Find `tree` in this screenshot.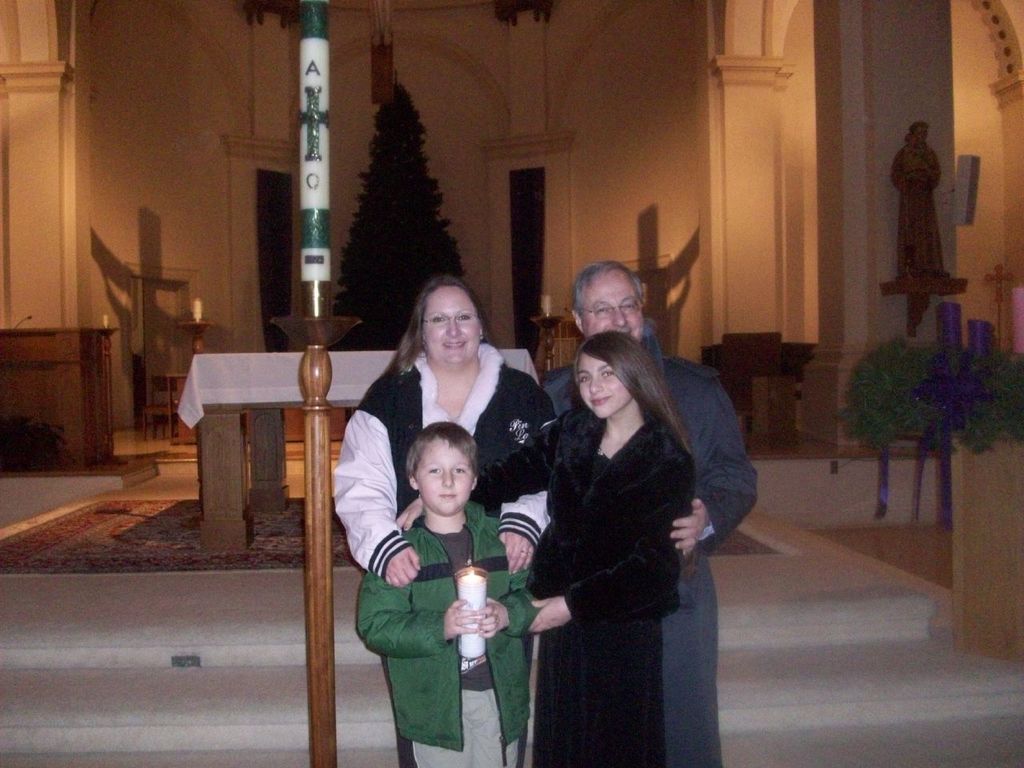
The bounding box for `tree` is {"left": 334, "top": 81, "right": 469, "bottom": 306}.
